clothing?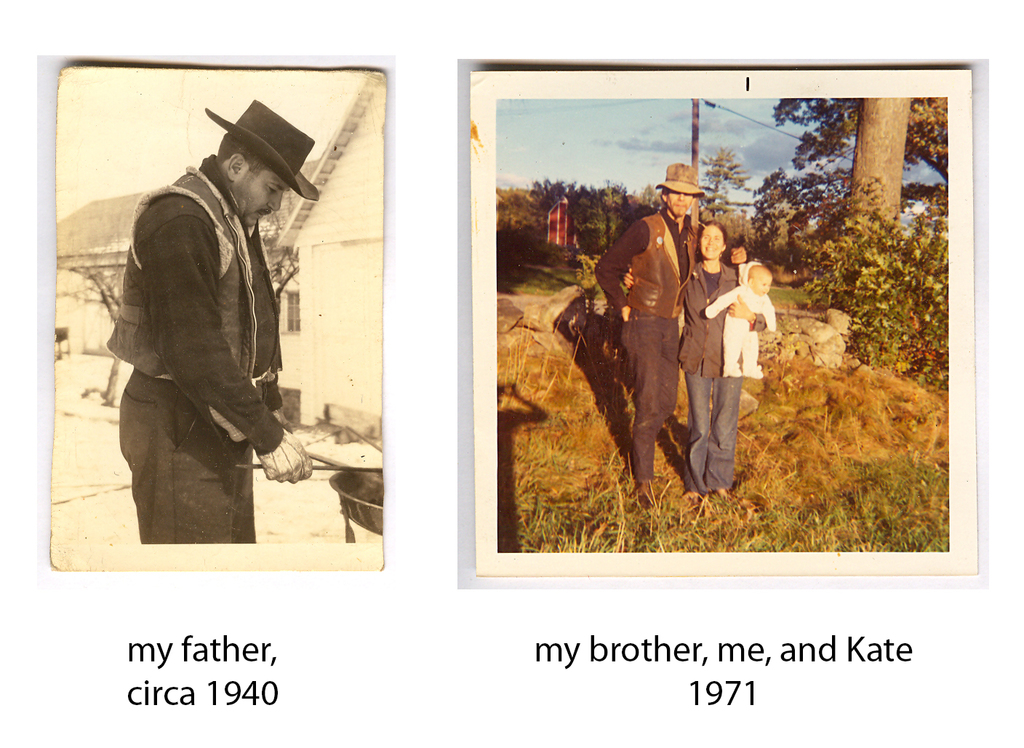
crop(591, 202, 697, 486)
